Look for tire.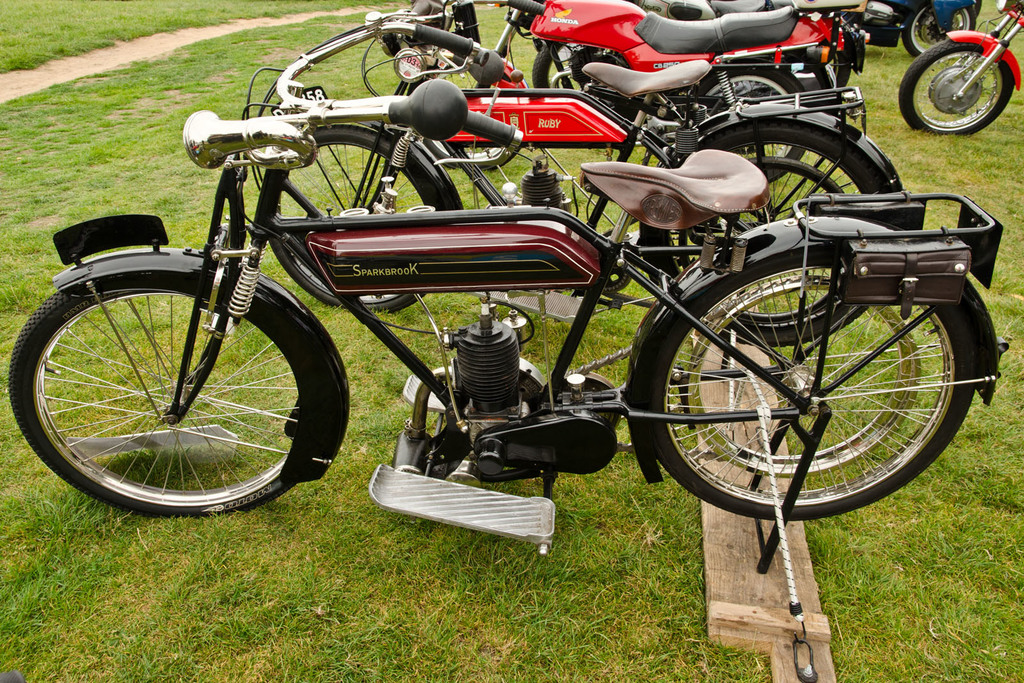
Found: crop(903, 6, 977, 60).
